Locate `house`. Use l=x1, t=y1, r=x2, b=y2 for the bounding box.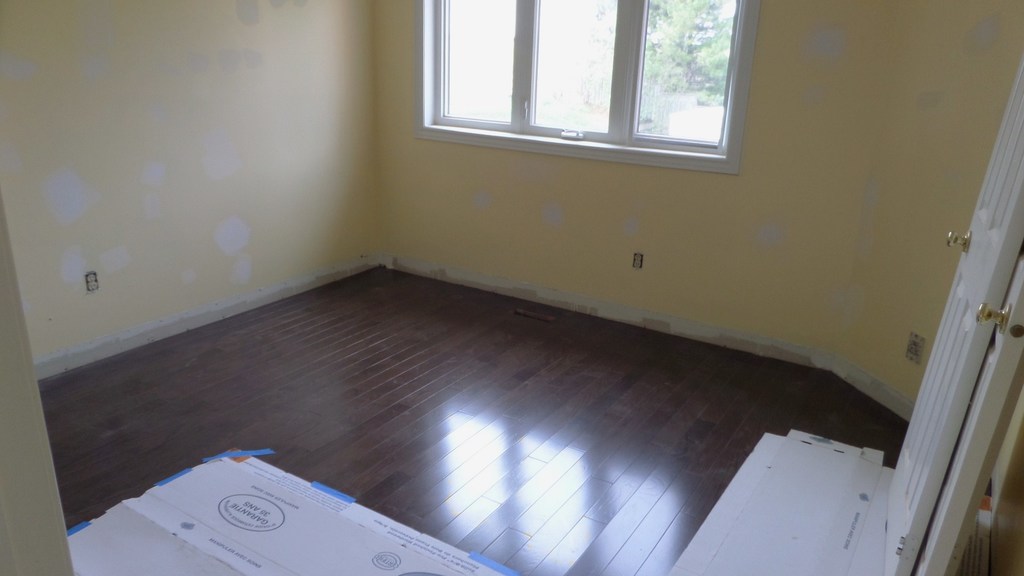
l=0, t=0, r=1023, b=575.
